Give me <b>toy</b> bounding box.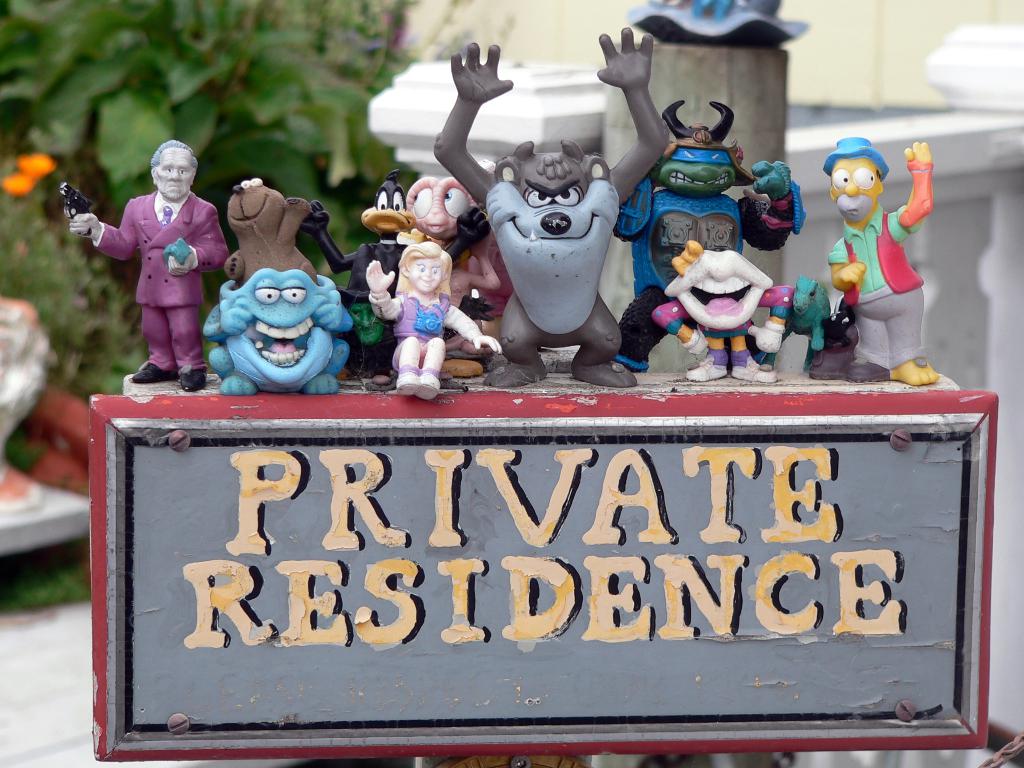
294 178 493 394.
